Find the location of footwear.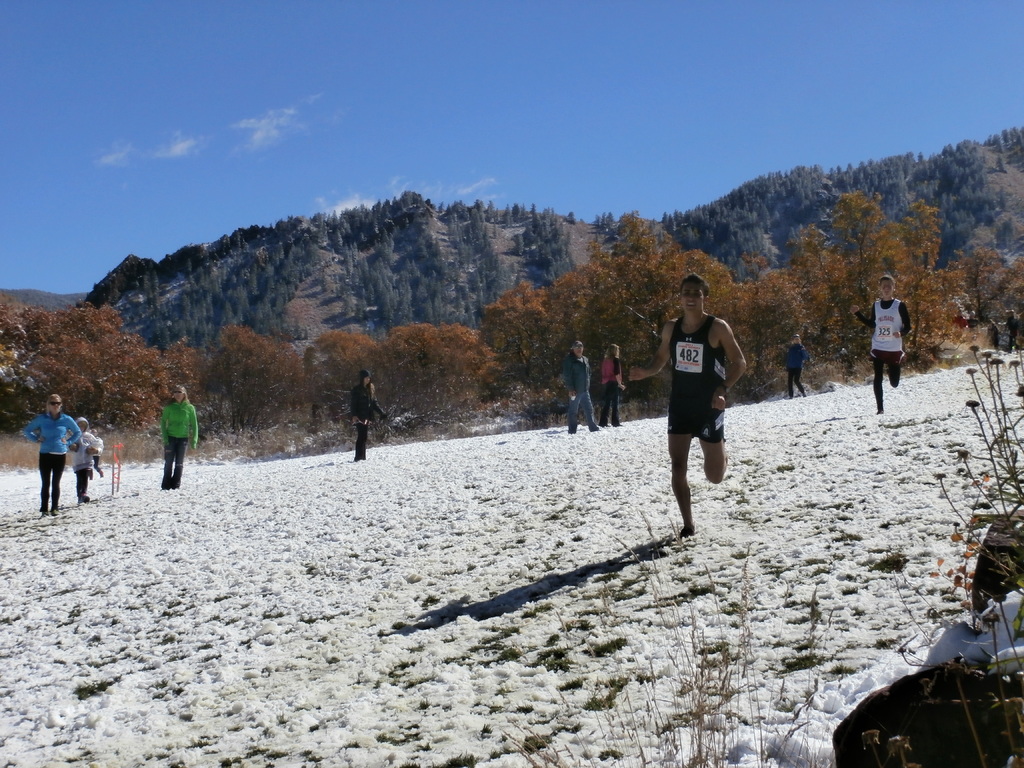
Location: <region>41, 509, 46, 516</region>.
